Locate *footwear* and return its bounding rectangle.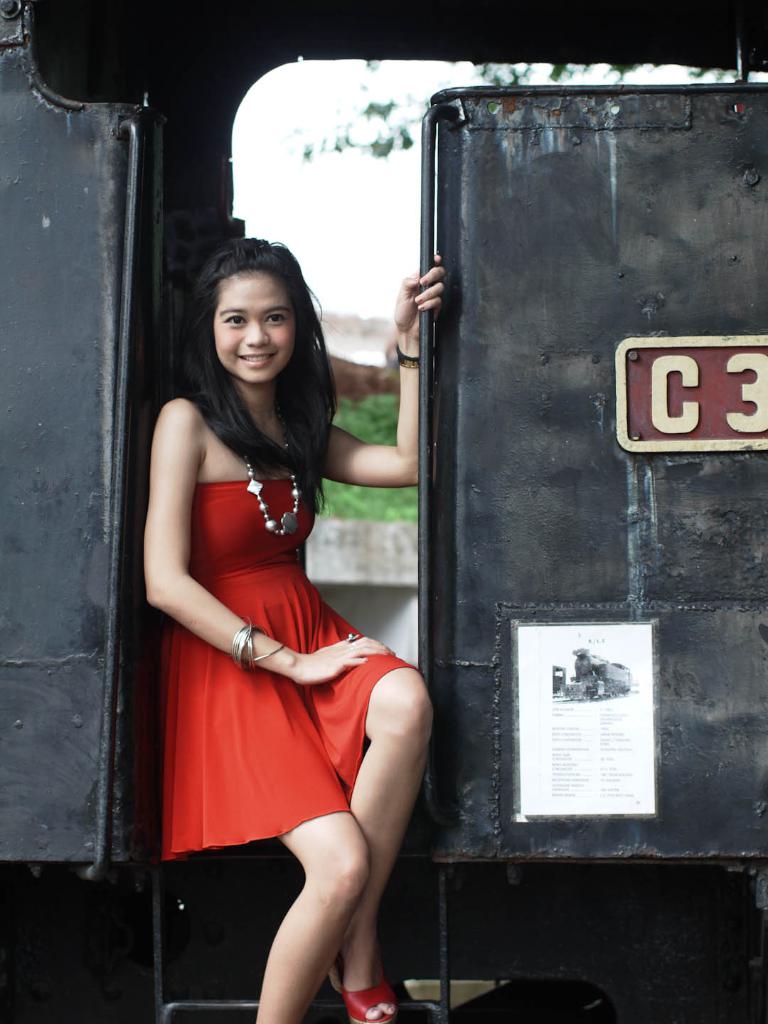
[x1=328, y1=969, x2=395, y2=1023].
